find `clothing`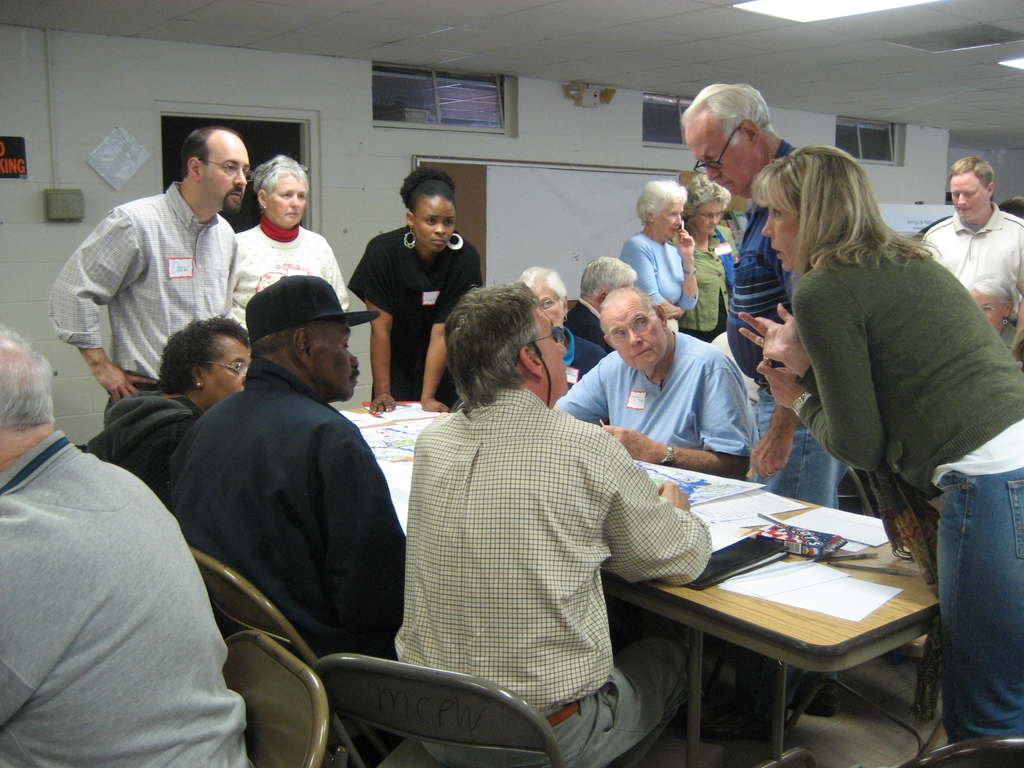
(x1=556, y1=332, x2=761, y2=484)
